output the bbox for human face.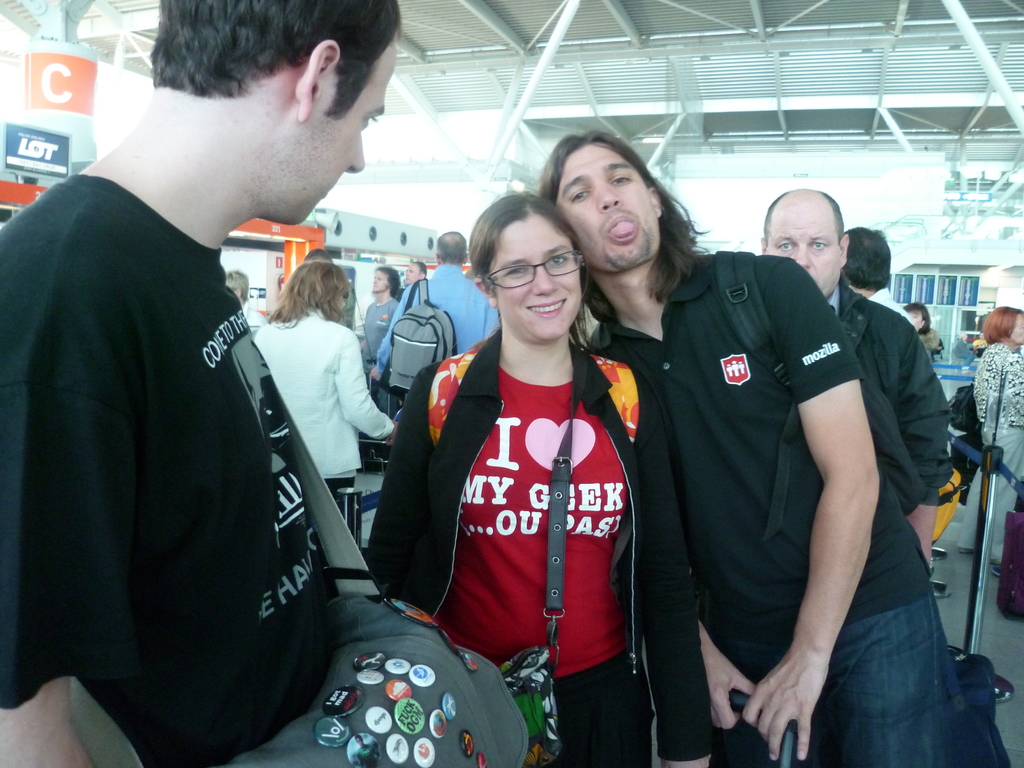
[x1=556, y1=145, x2=659, y2=275].
